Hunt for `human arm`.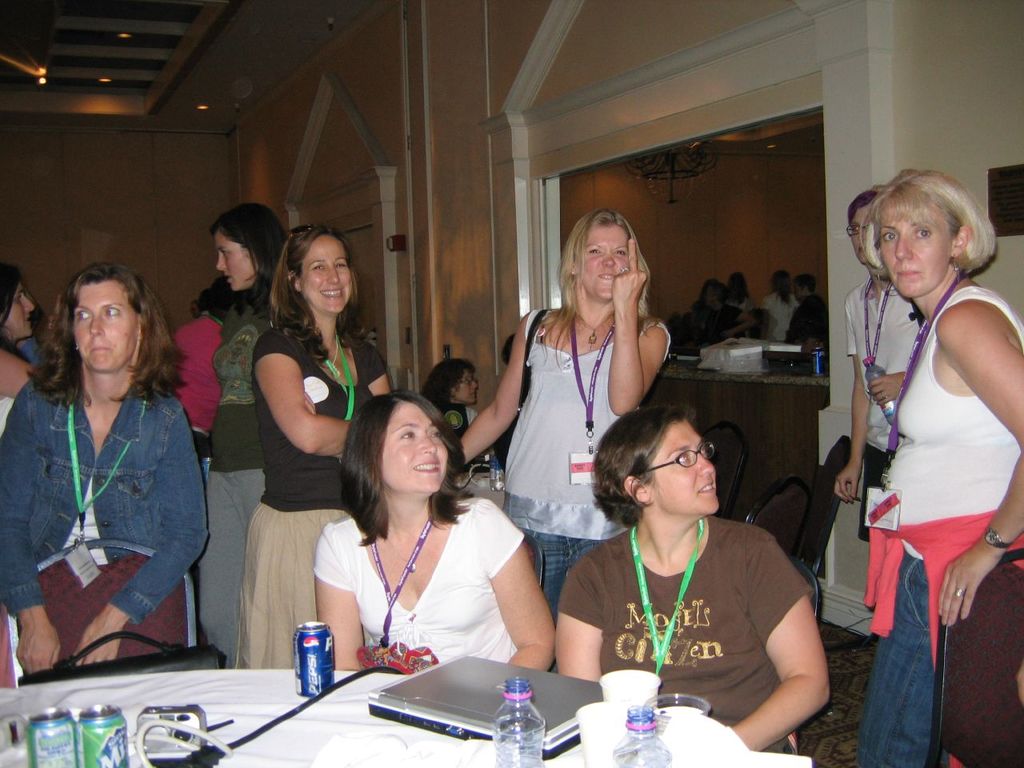
Hunted down at <region>458, 314, 533, 466</region>.
